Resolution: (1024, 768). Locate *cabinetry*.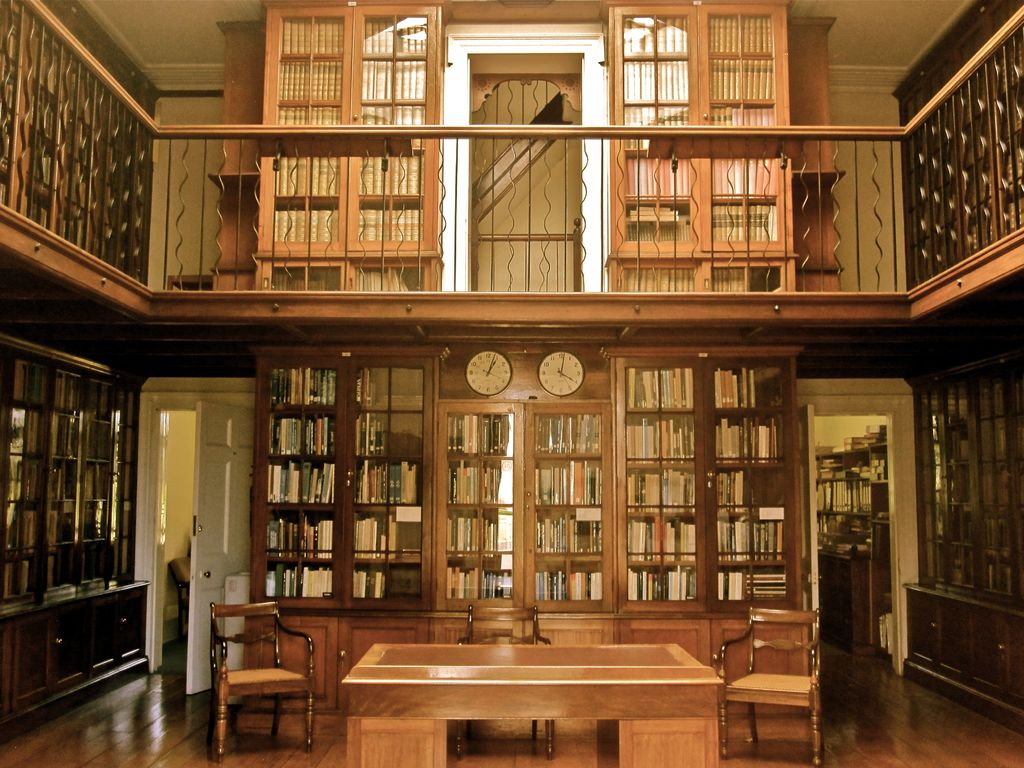
select_region(292, 342, 810, 701).
